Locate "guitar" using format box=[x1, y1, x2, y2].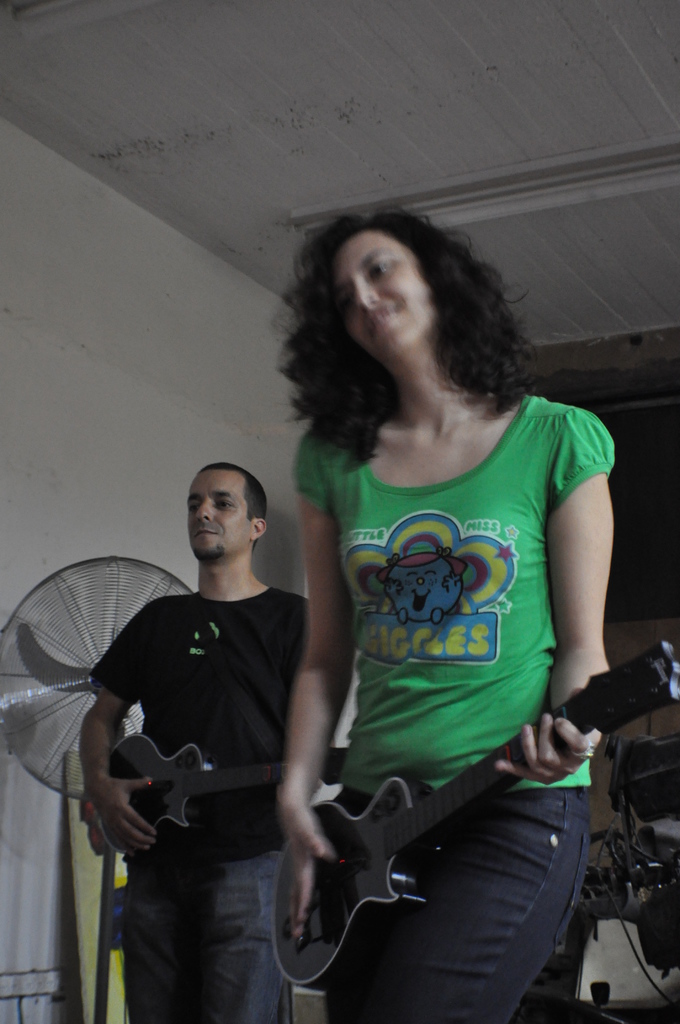
box=[269, 640, 679, 1002].
